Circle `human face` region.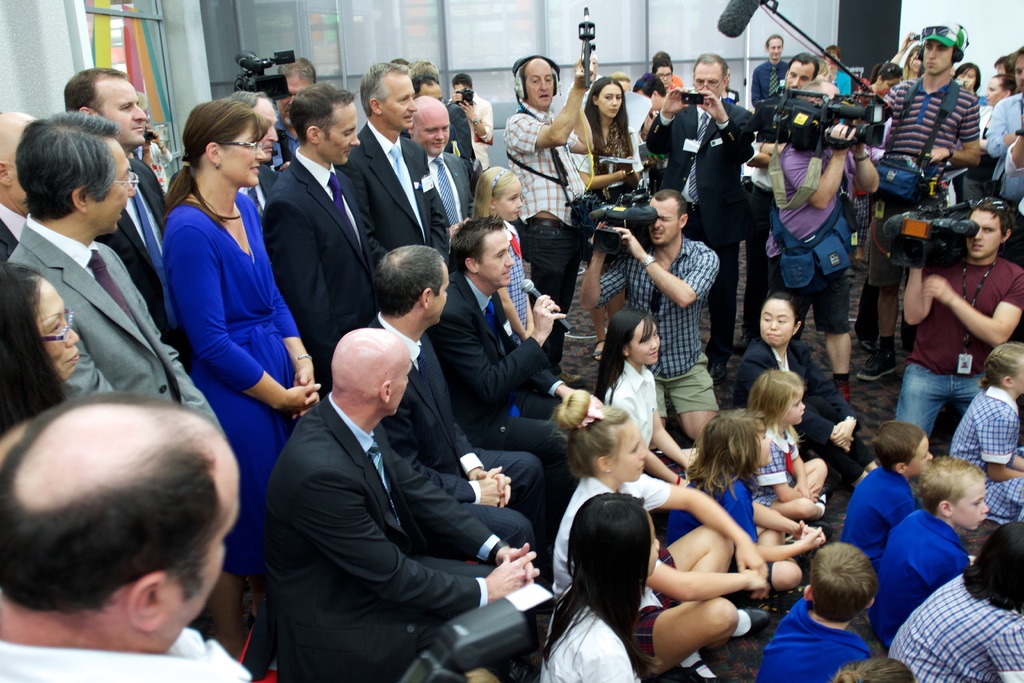
Region: bbox(223, 124, 268, 184).
